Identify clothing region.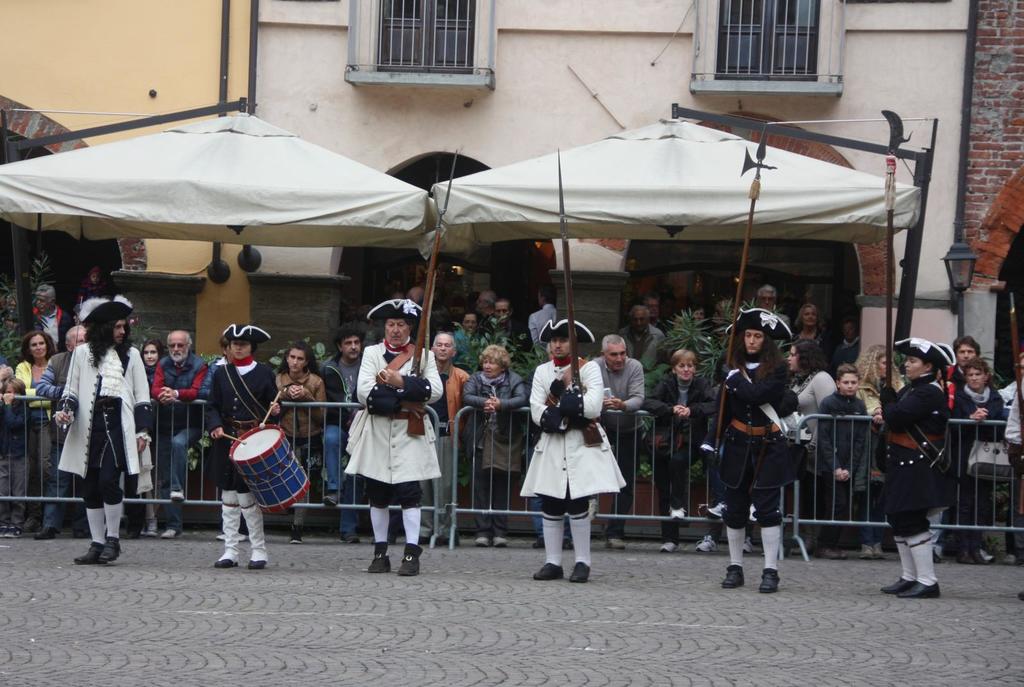
Region: box(622, 323, 659, 397).
